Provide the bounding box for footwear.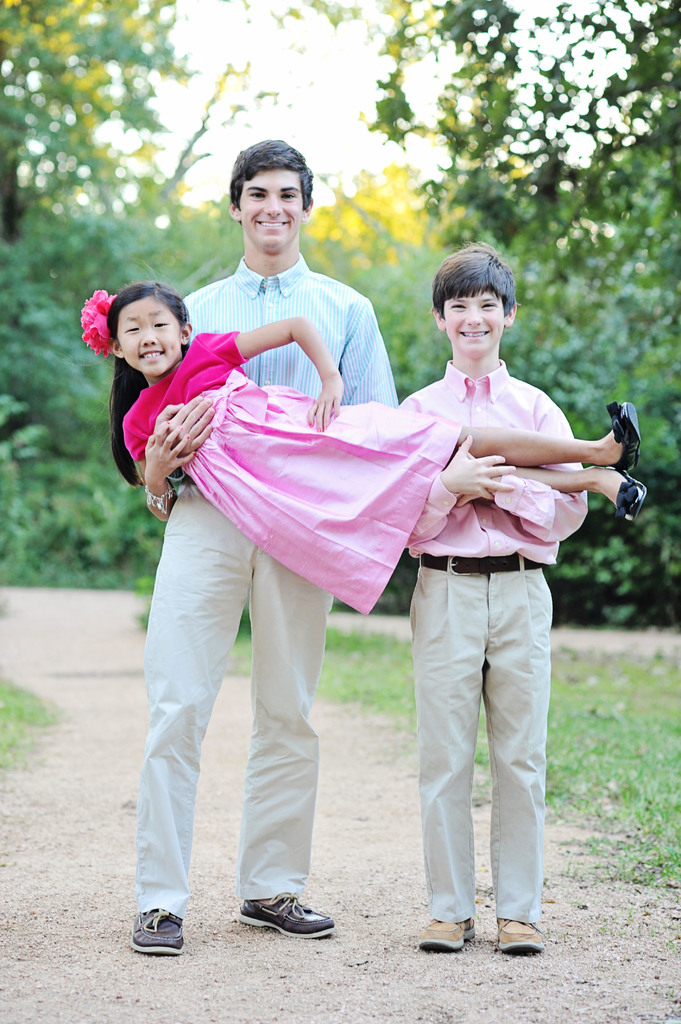
[x1=421, y1=909, x2=470, y2=951].
